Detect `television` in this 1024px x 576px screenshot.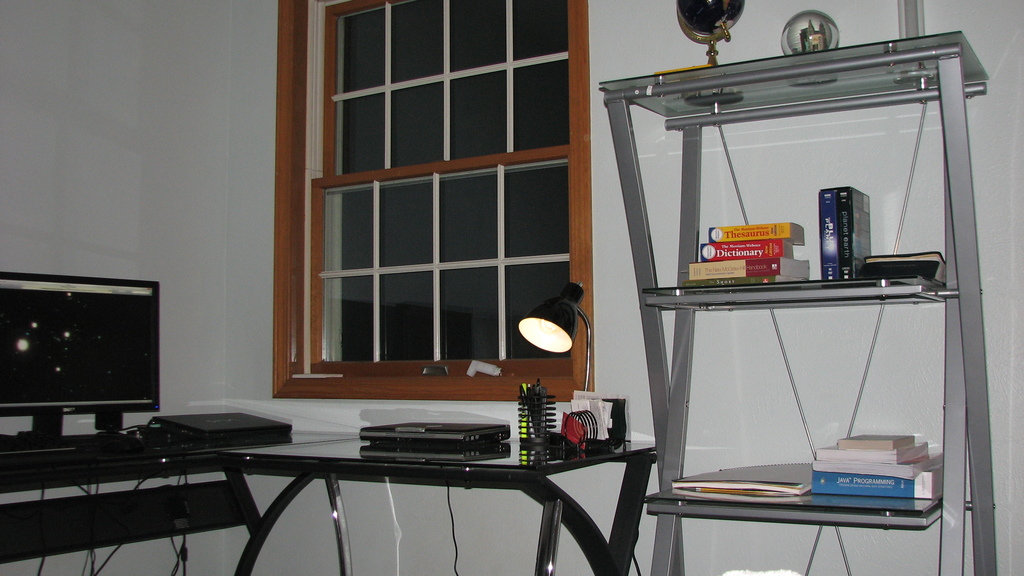
Detection: box(0, 272, 157, 444).
